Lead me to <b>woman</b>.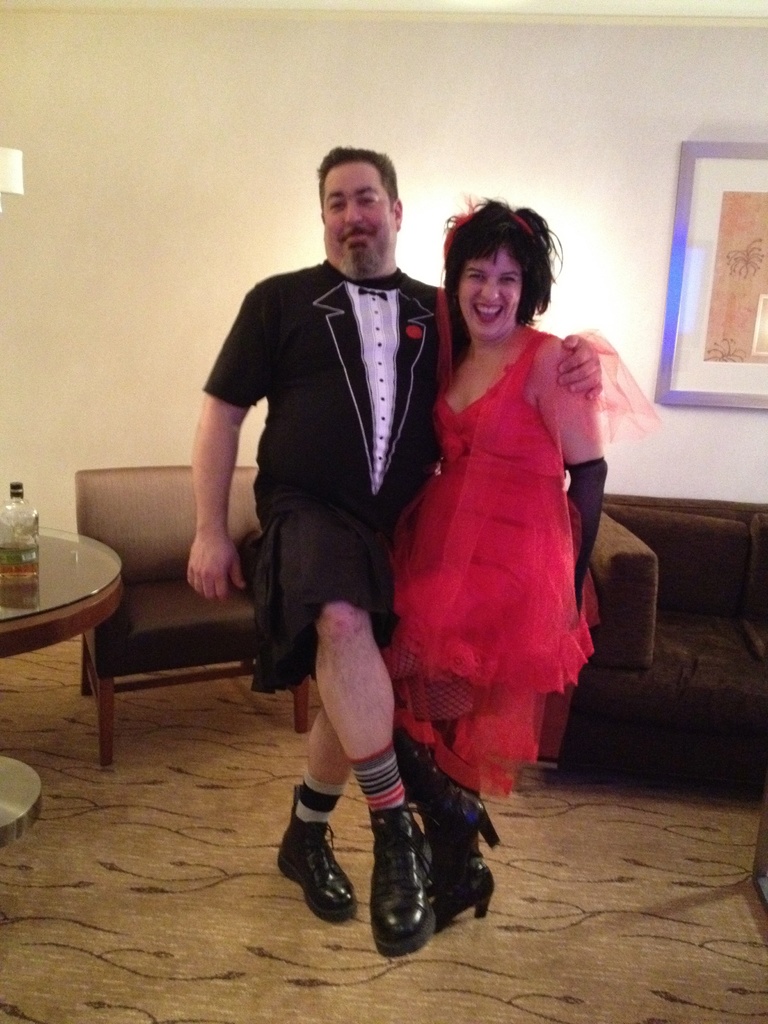
Lead to bbox=[377, 206, 616, 831].
